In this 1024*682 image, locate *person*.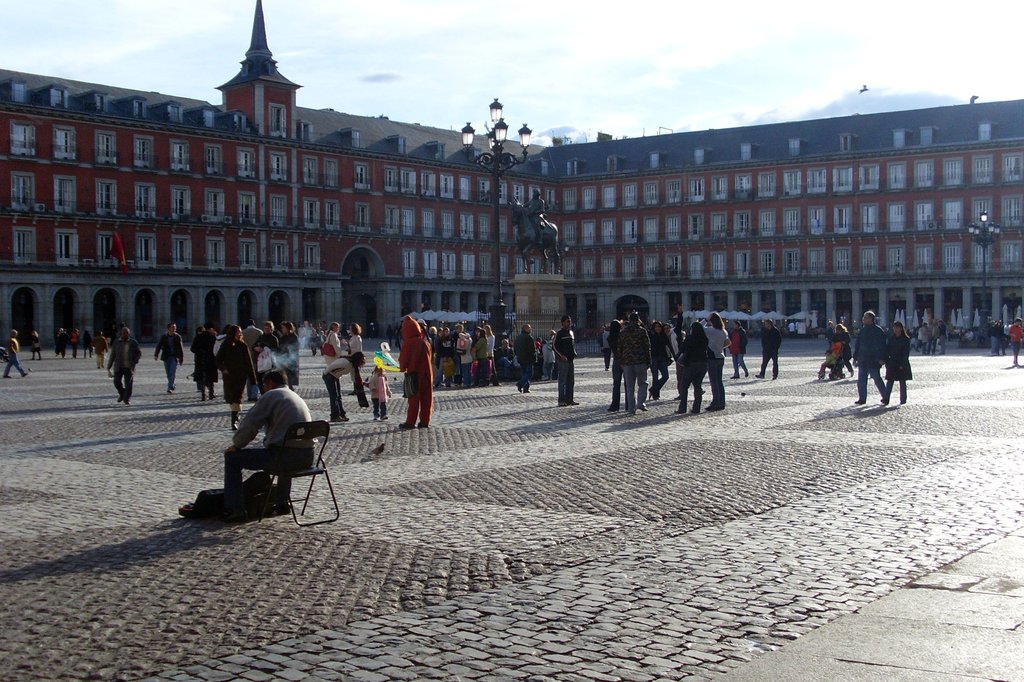
Bounding box: x1=319, y1=354, x2=369, y2=420.
